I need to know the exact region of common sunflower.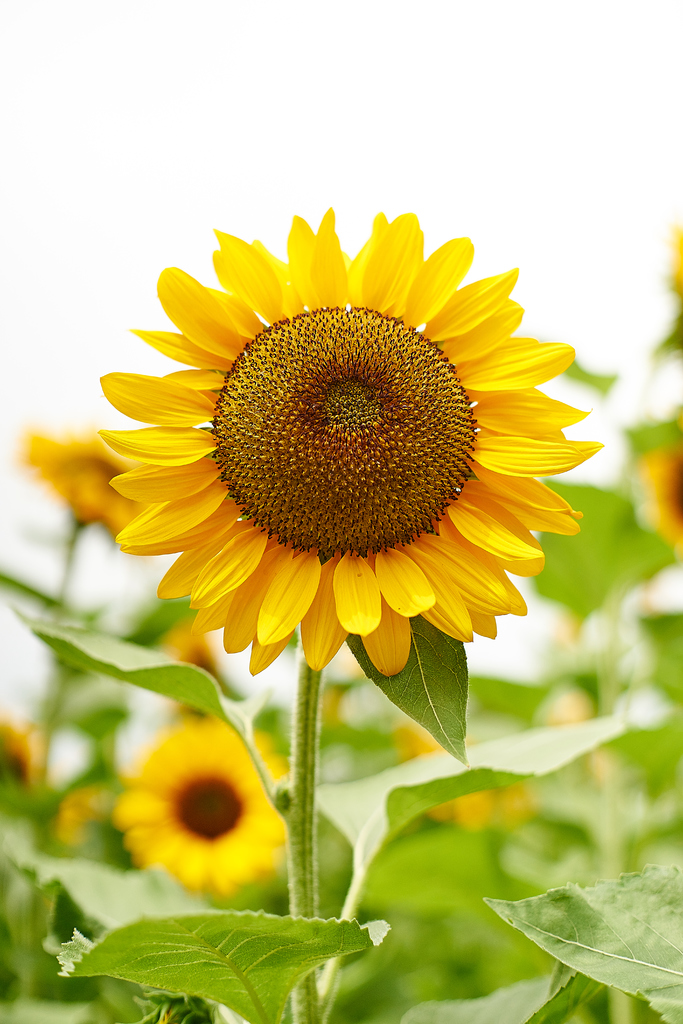
Region: [x1=99, y1=204, x2=607, y2=682].
